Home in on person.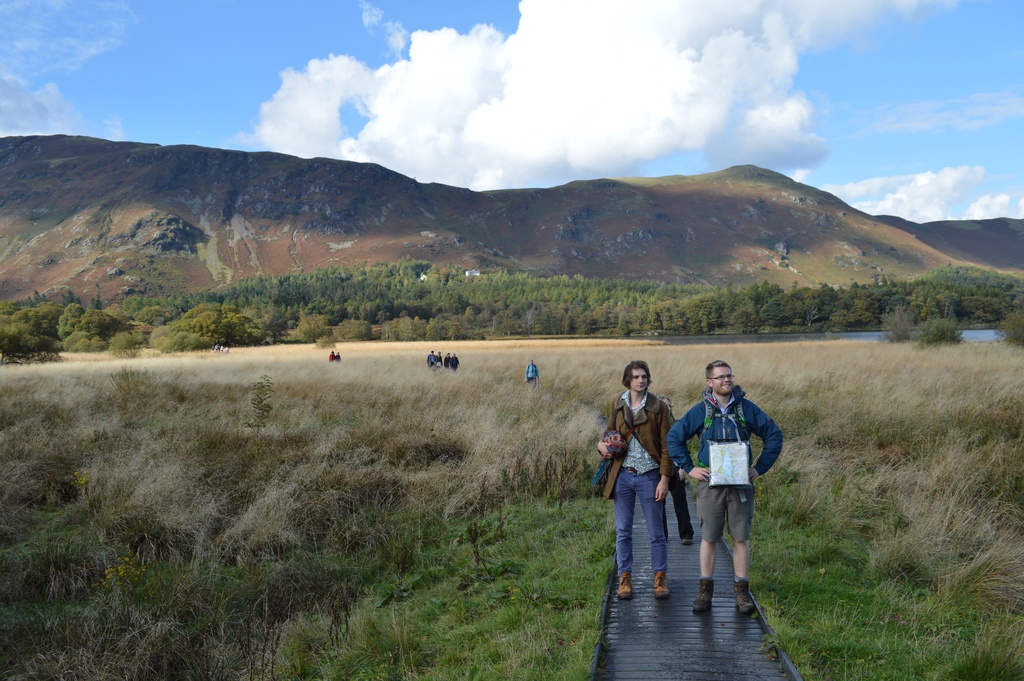
Homed in at l=666, t=363, r=783, b=618.
